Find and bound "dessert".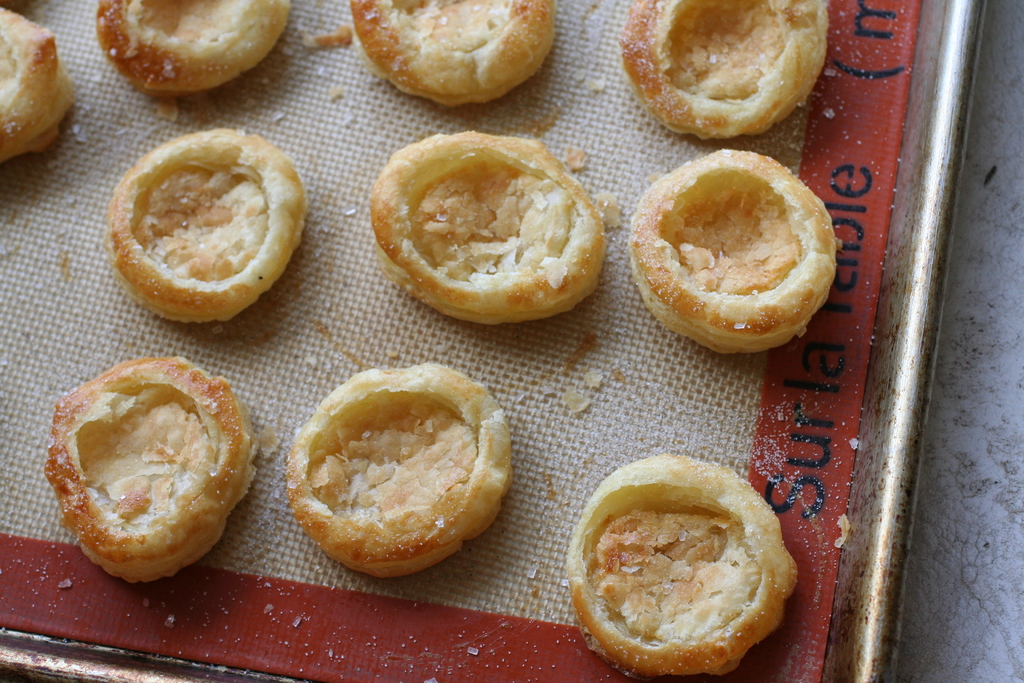
Bound: 96,0,286,101.
